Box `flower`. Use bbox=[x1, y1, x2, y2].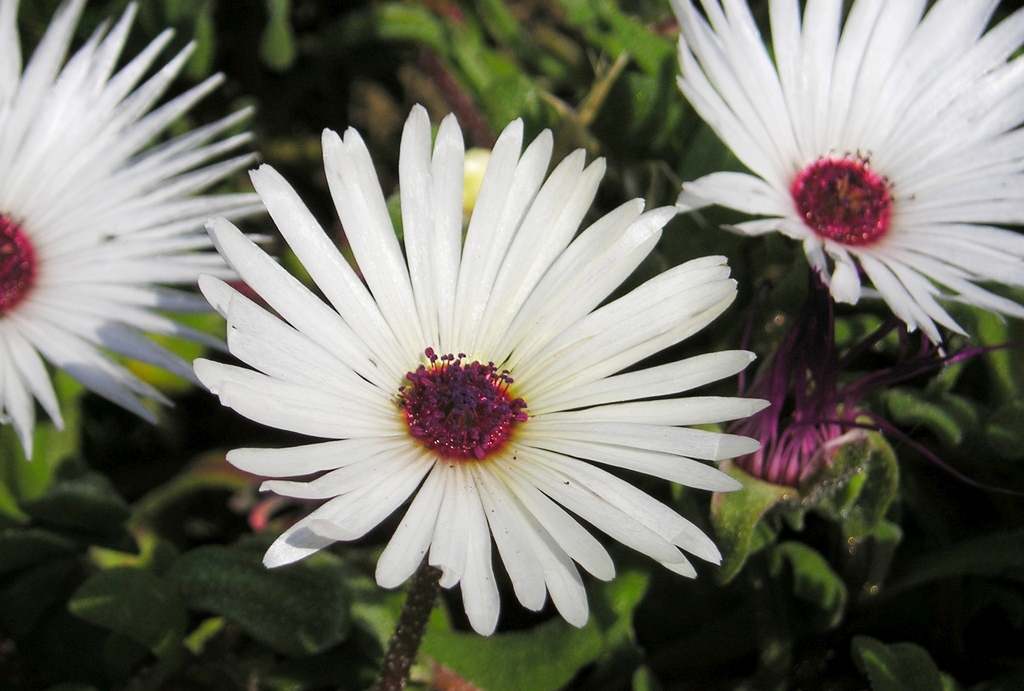
bbox=[0, 0, 274, 462].
